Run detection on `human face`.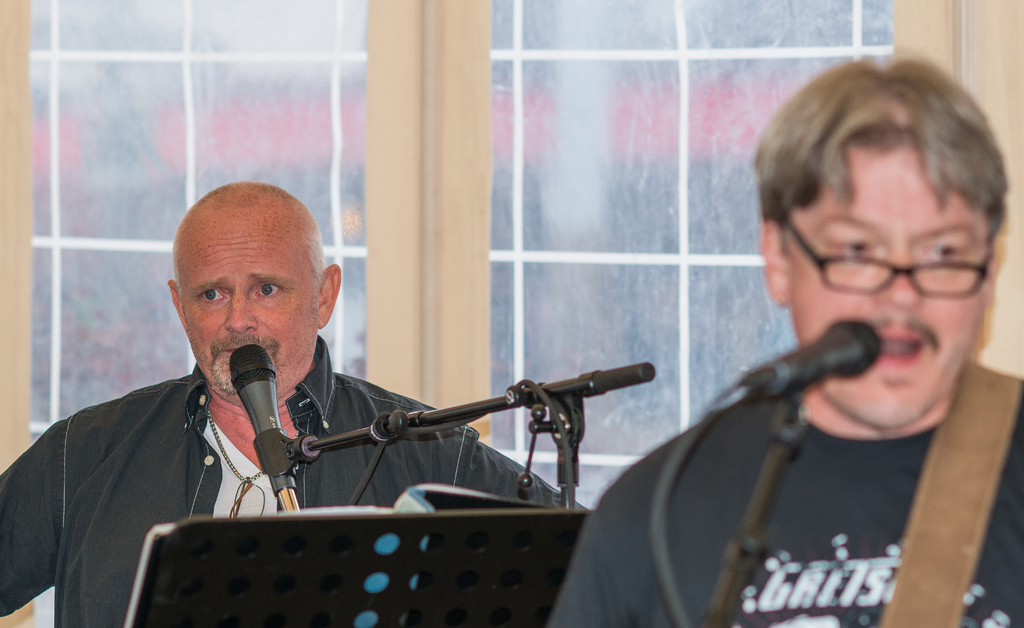
Result: [183, 220, 318, 396].
